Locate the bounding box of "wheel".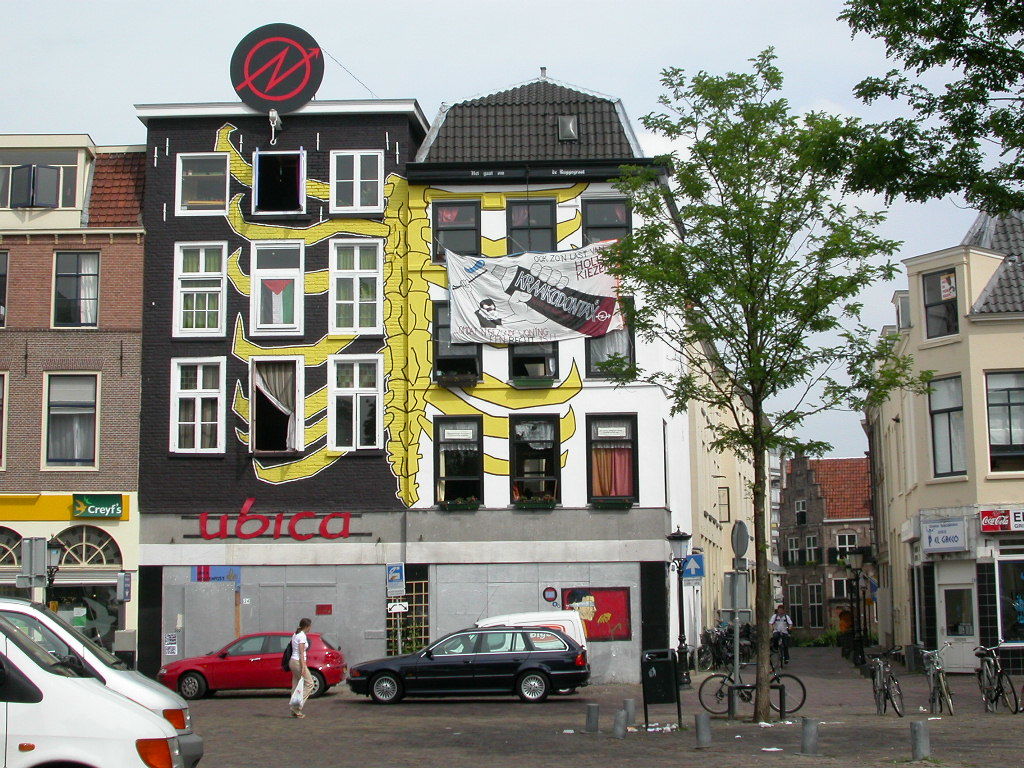
Bounding box: (x1=977, y1=661, x2=999, y2=708).
